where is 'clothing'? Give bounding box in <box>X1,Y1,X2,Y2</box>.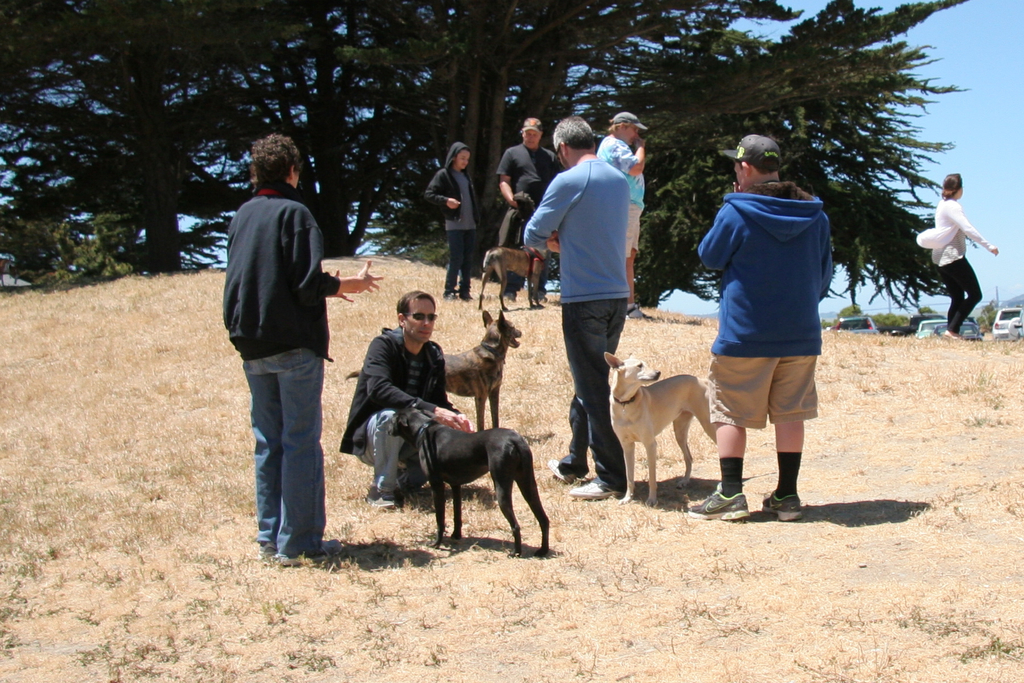
<box>494,149,564,285</box>.
